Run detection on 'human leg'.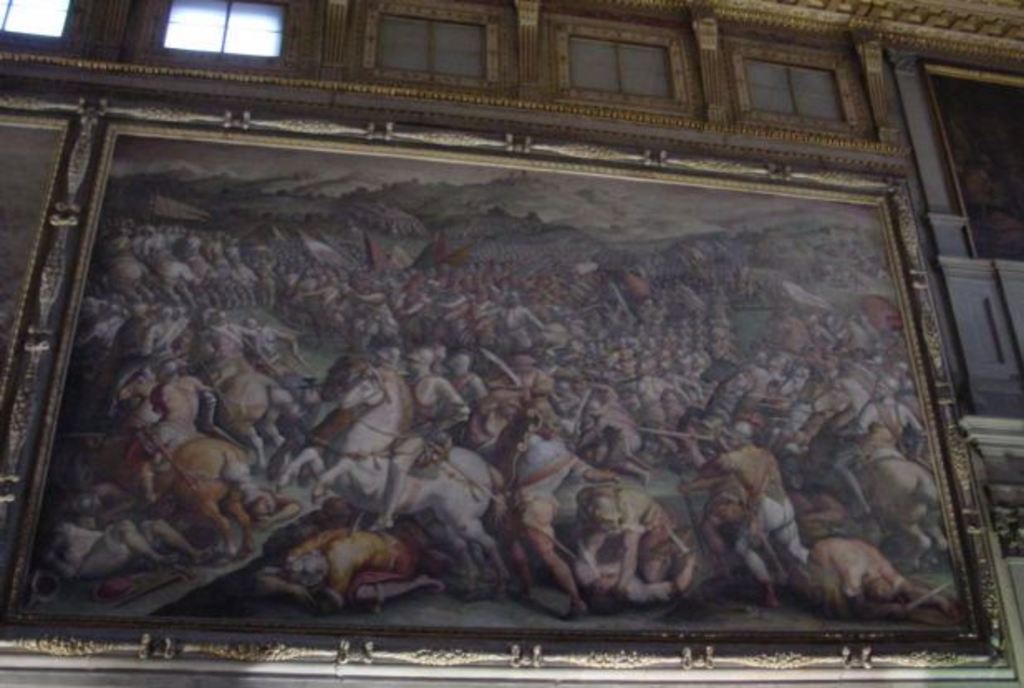
Result: bbox=[731, 496, 785, 610].
